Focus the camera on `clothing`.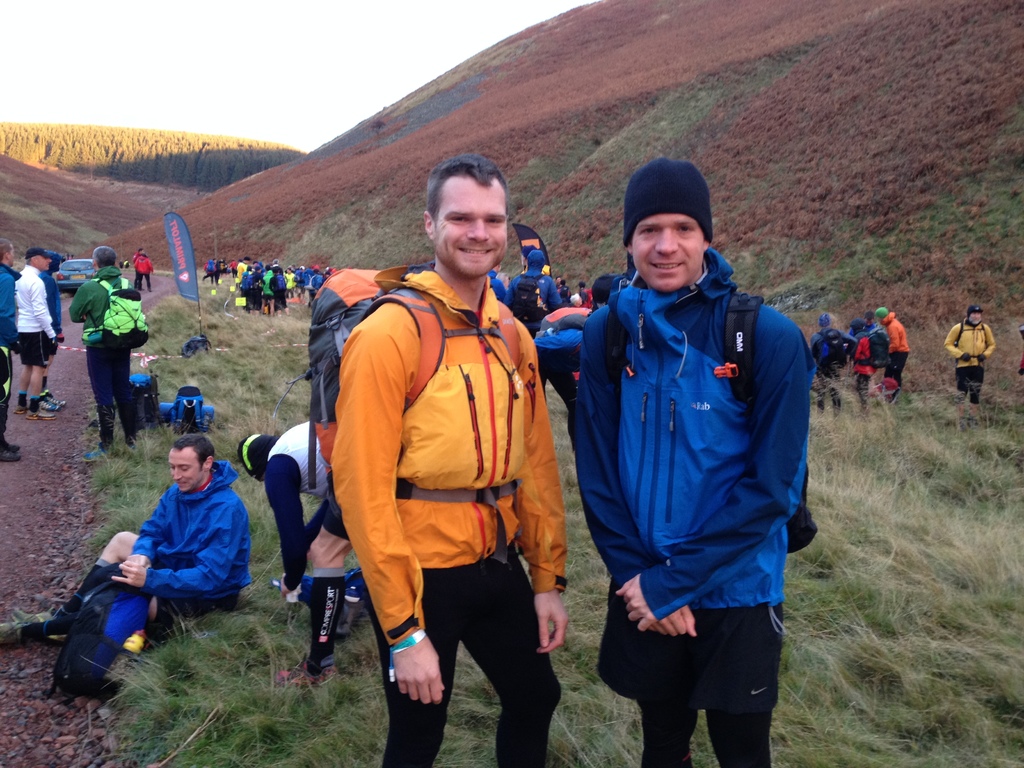
Focus region: pyautogui.locateOnScreen(947, 316, 998, 399).
